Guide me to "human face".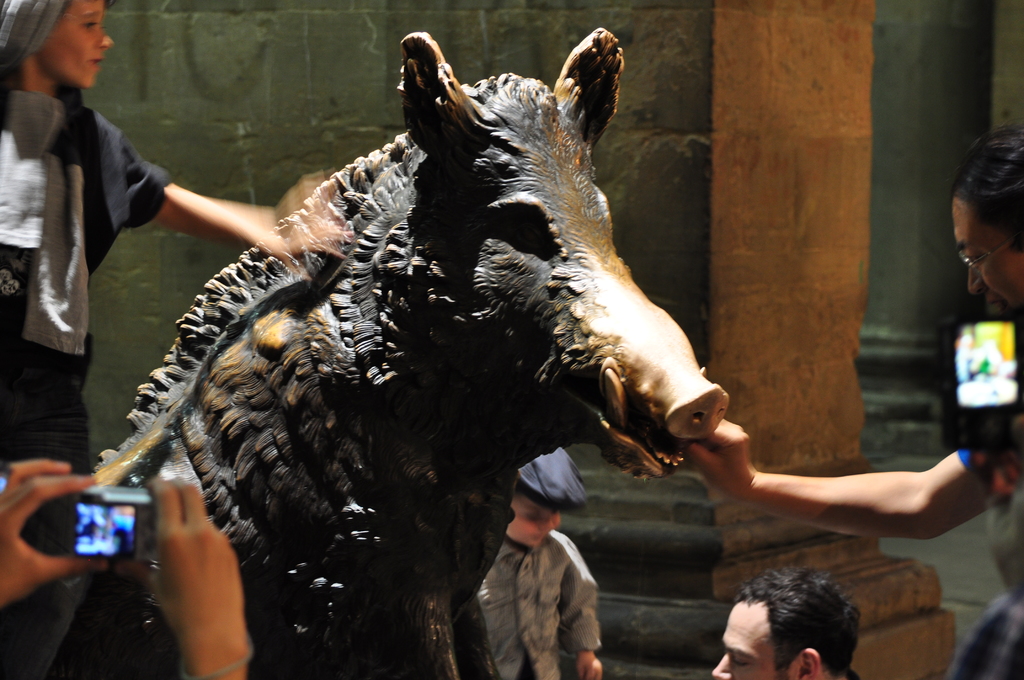
Guidance: [x1=714, y1=607, x2=797, y2=679].
